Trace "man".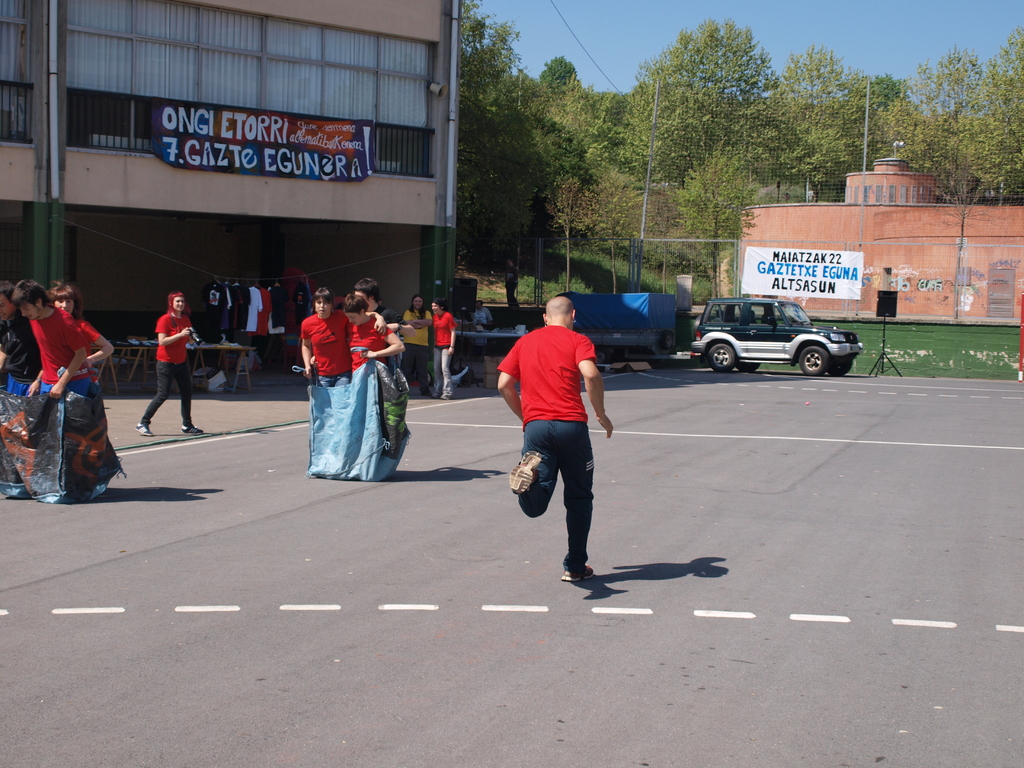
Traced to locate(476, 301, 492, 324).
